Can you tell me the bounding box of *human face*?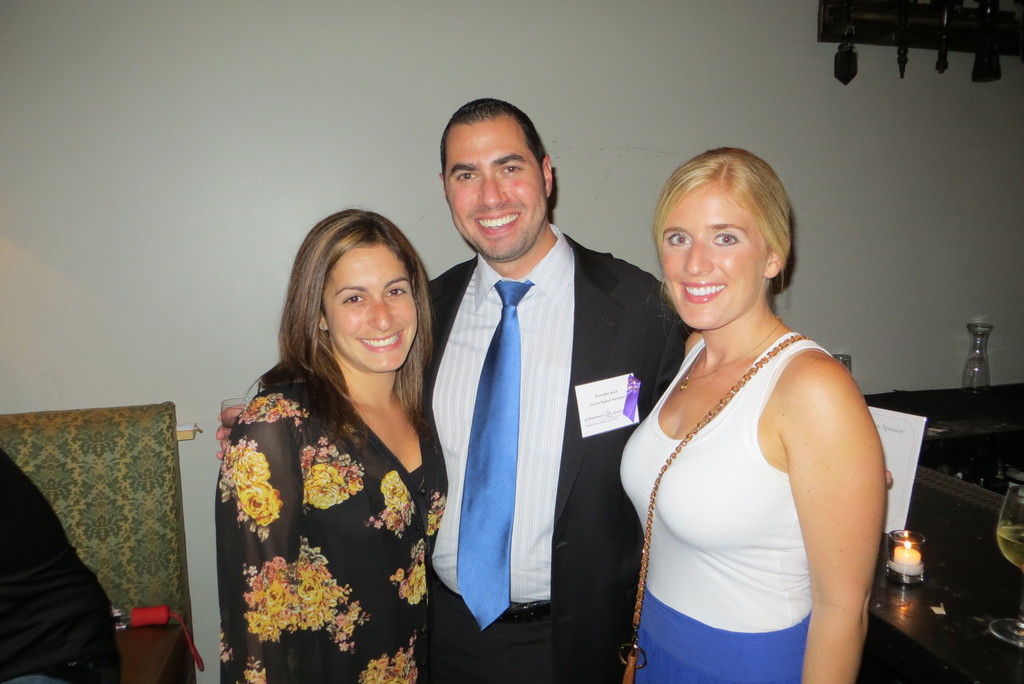
box(330, 245, 415, 371).
